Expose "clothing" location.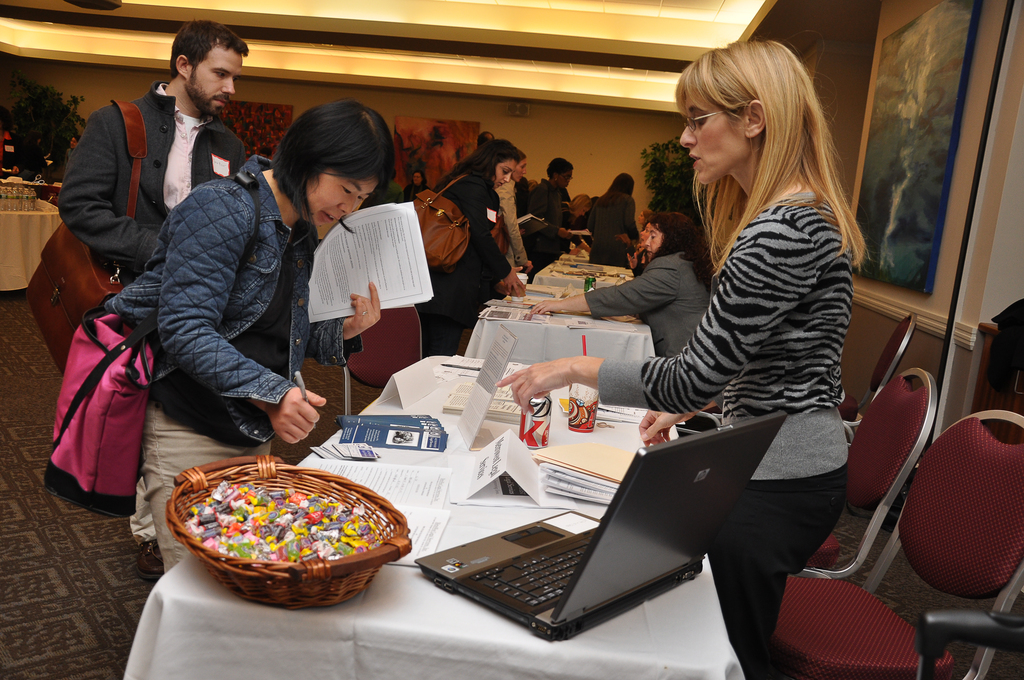
Exposed at {"x1": 108, "y1": 153, "x2": 371, "y2": 579}.
